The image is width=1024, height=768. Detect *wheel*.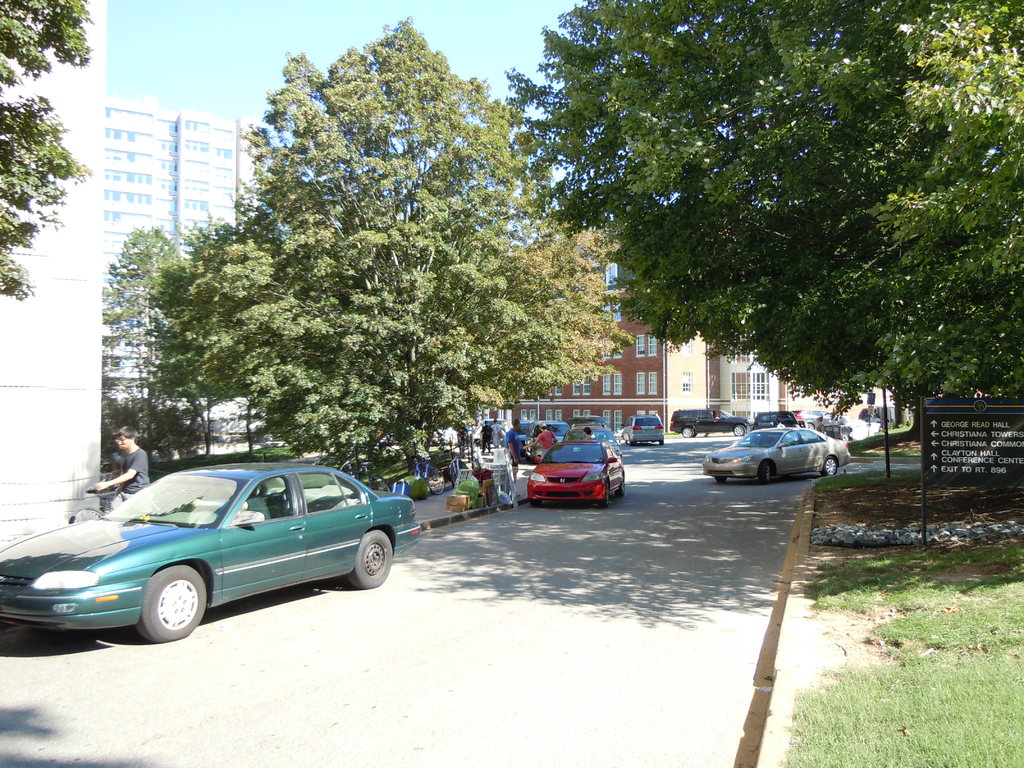
Detection: box=[349, 531, 392, 589].
